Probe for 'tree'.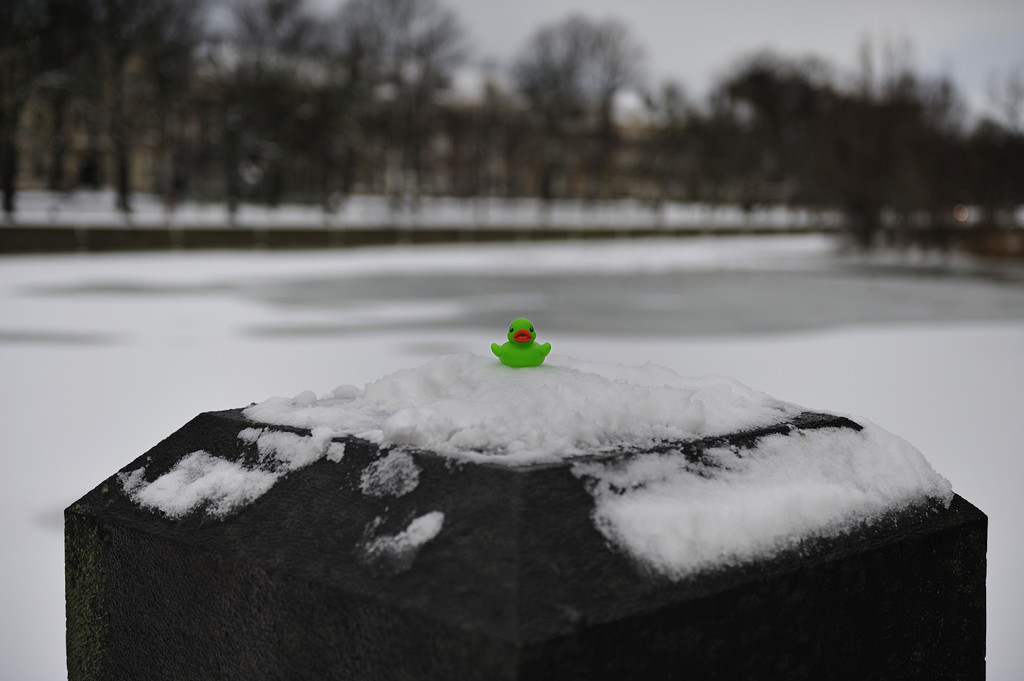
Probe result: (492,10,682,163).
